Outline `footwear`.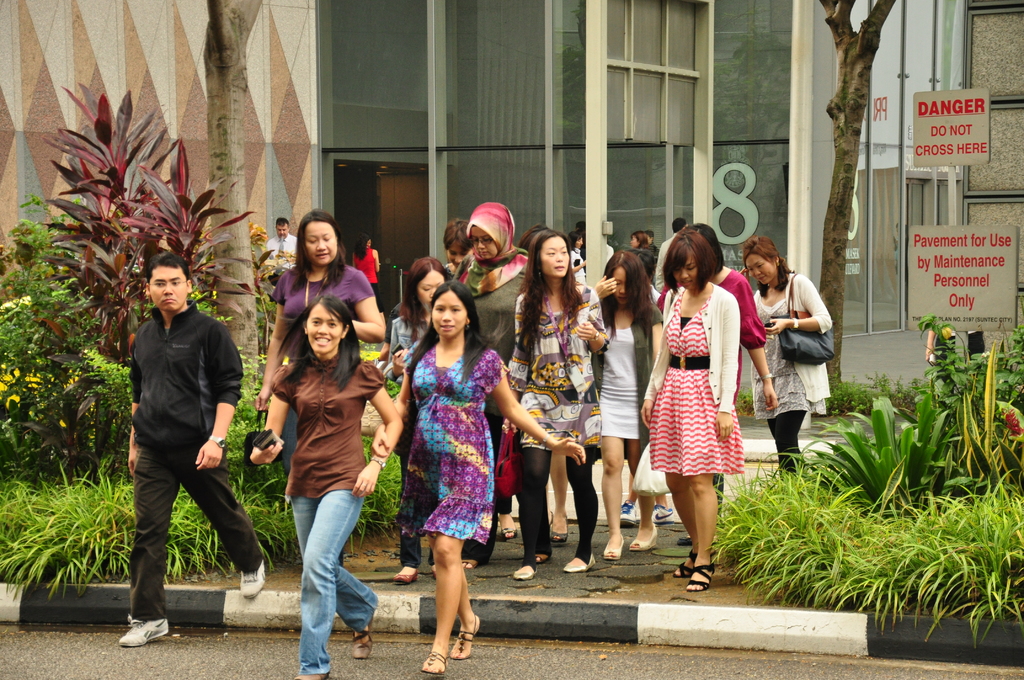
Outline: <region>116, 614, 172, 648</region>.
